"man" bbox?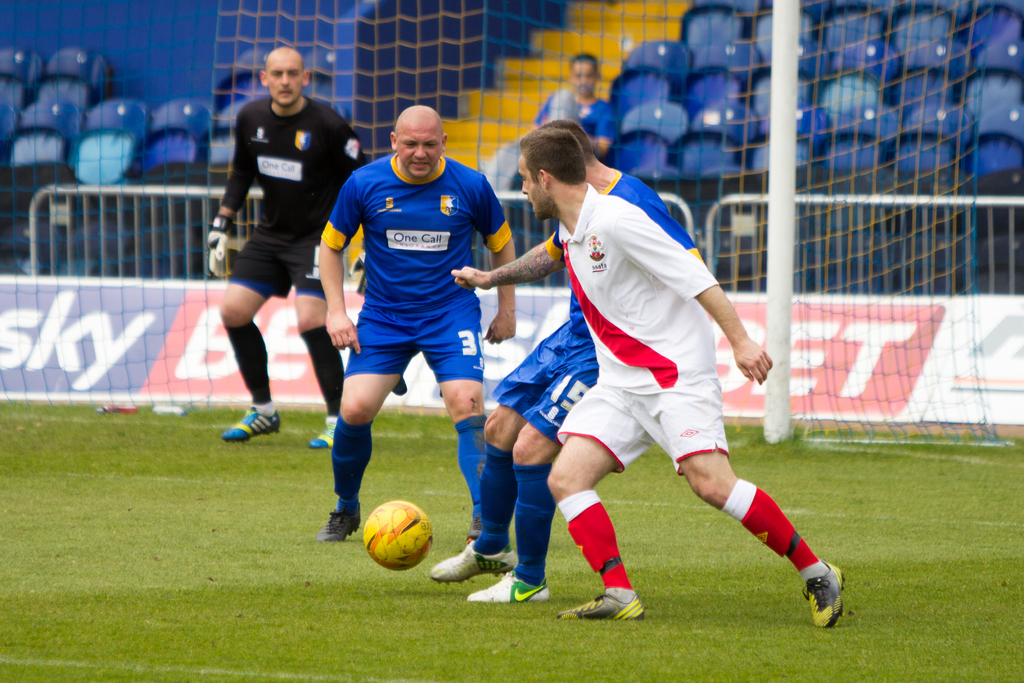
x1=205 y1=45 x2=368 y2=443
